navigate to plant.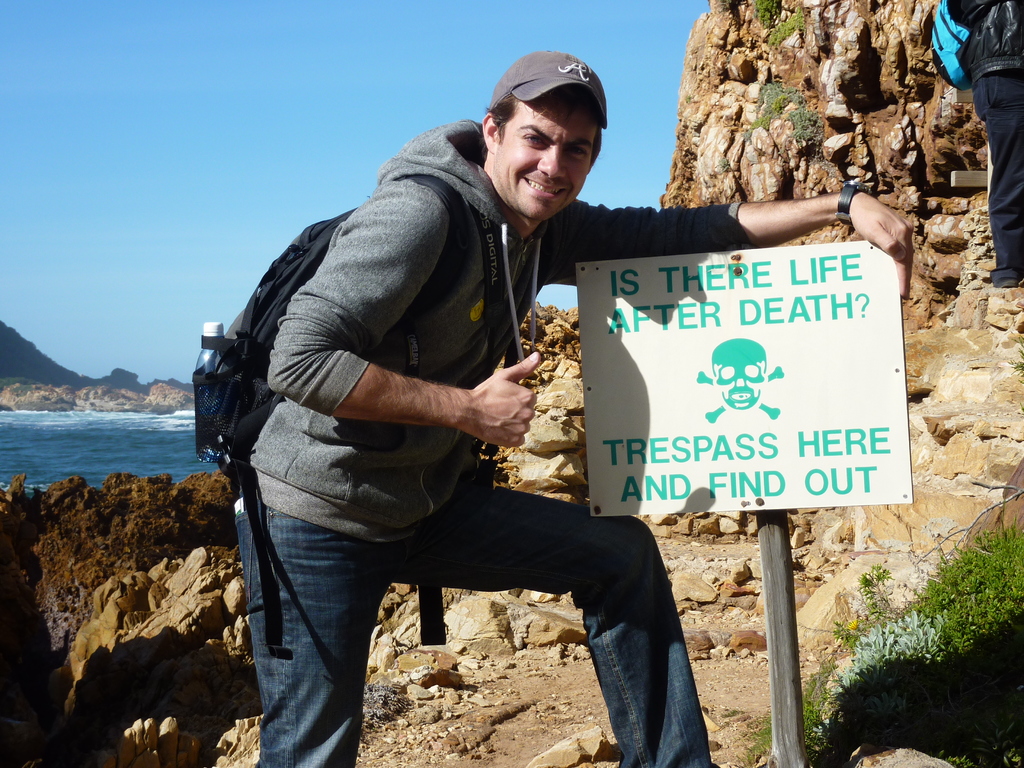
Navigation target: [743,3,781,26].
